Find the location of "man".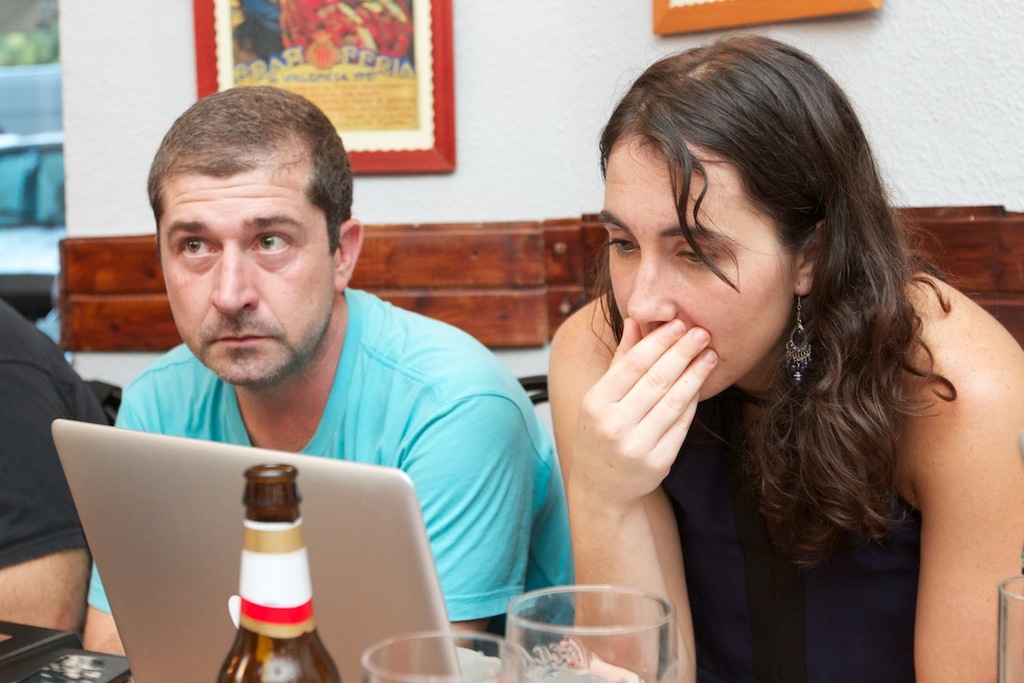
Location: Rect(0, 286, 119, 664).
